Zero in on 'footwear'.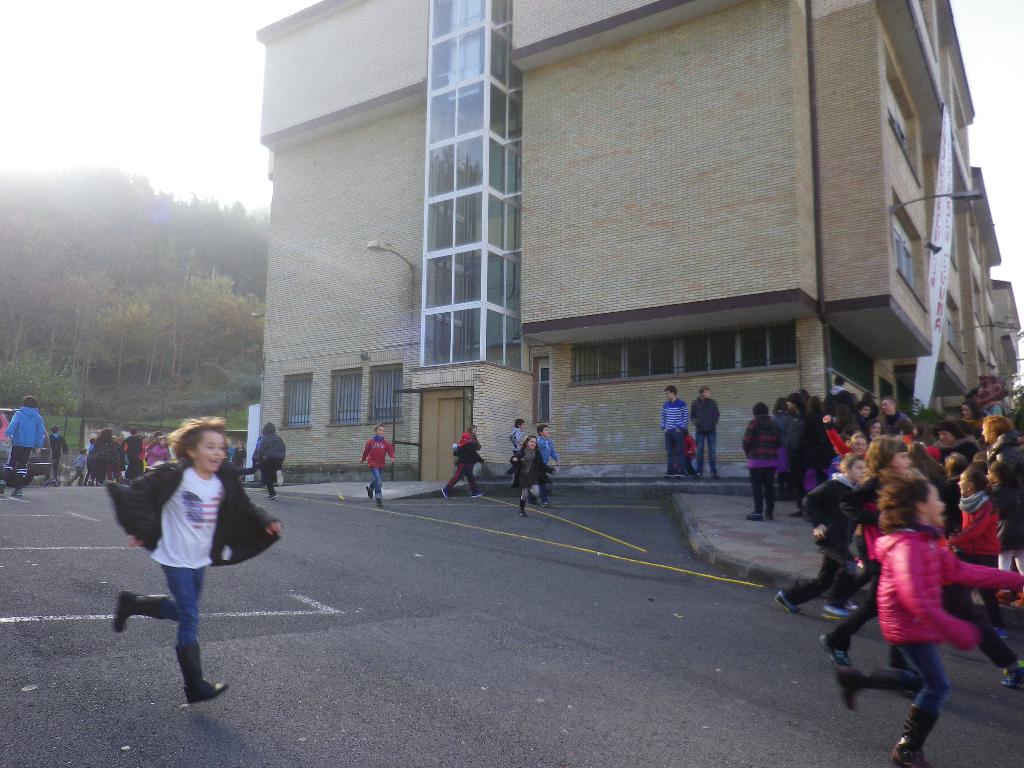
Zeroed in: <bbox>785, 504, 804, 515</bbox>.
